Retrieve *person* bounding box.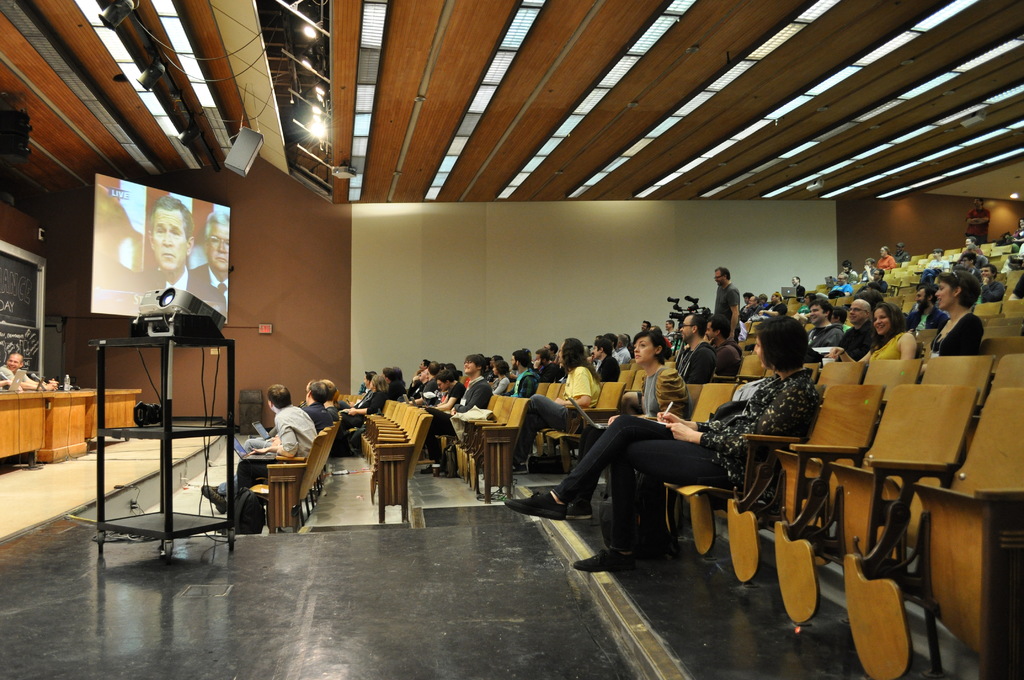
Bounding box: pyautogui.locateOnScreen(671, 315, 716, 387).
